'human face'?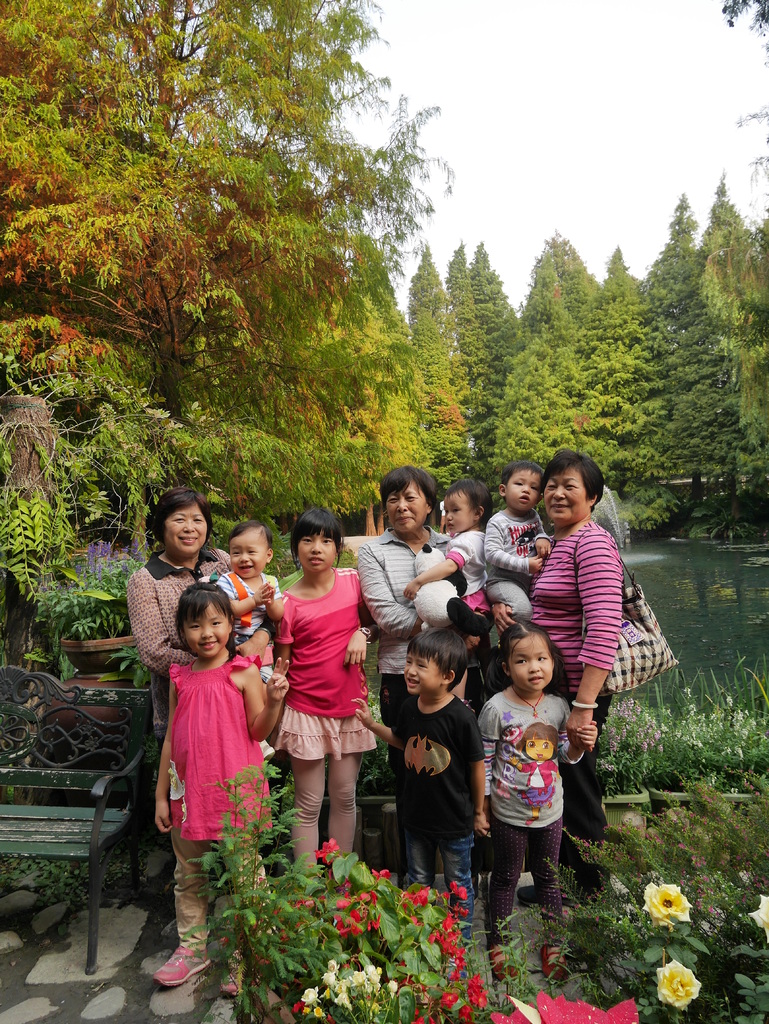
x1=544, y1=471, x2=592, y2=524
